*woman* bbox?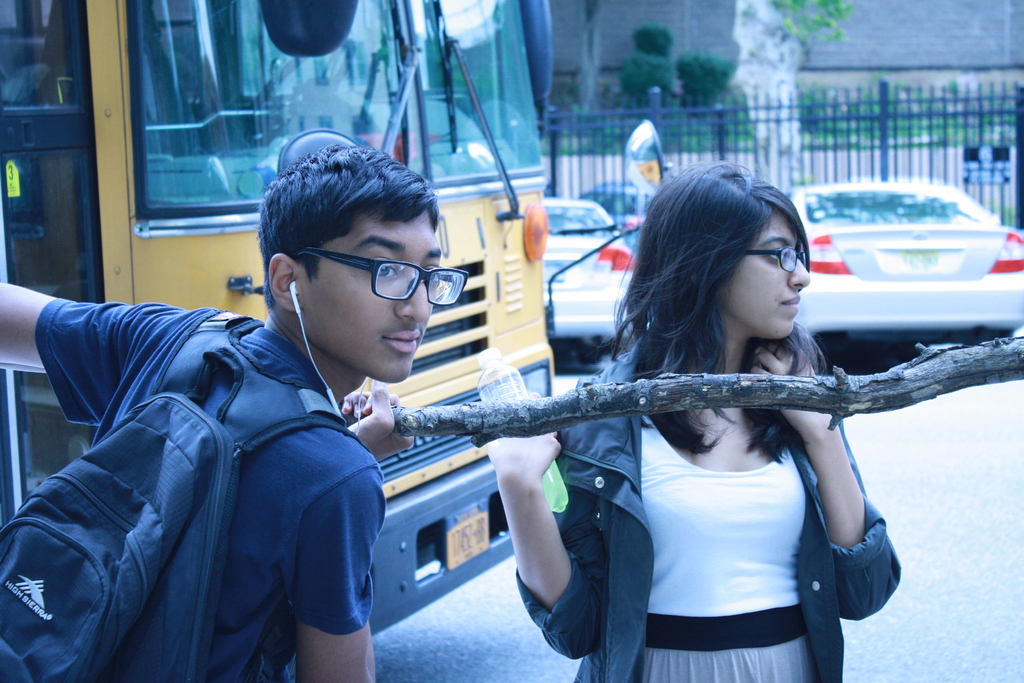
(x1=481, y1=160, x2=906, y2=682)
